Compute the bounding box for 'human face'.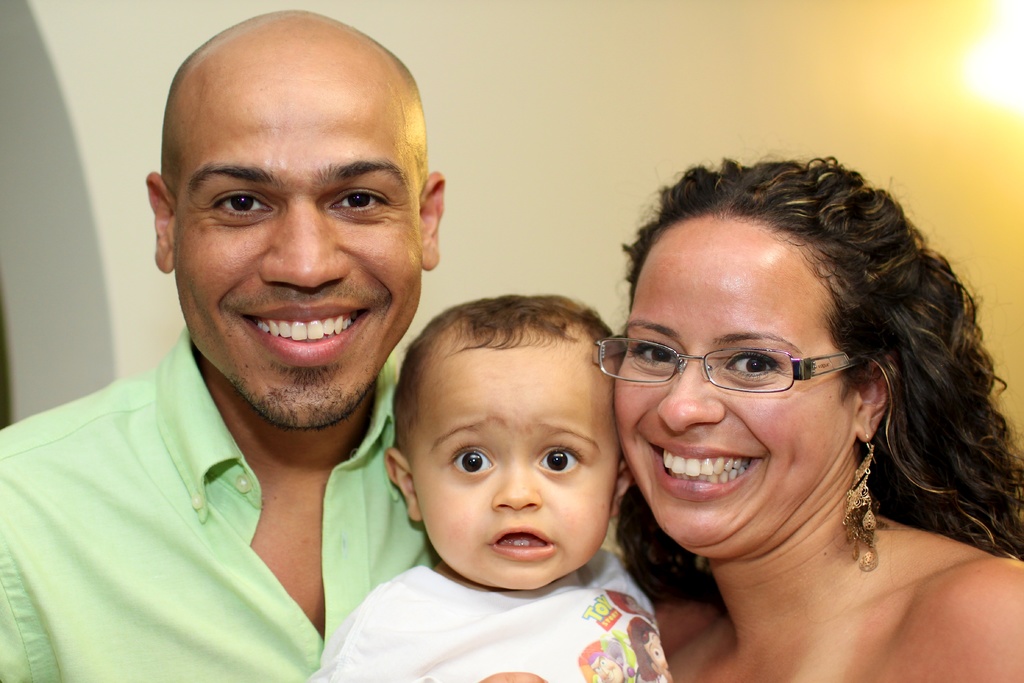
{"left": 174, "top": 122, "right": 421, "bottom": 428}.
